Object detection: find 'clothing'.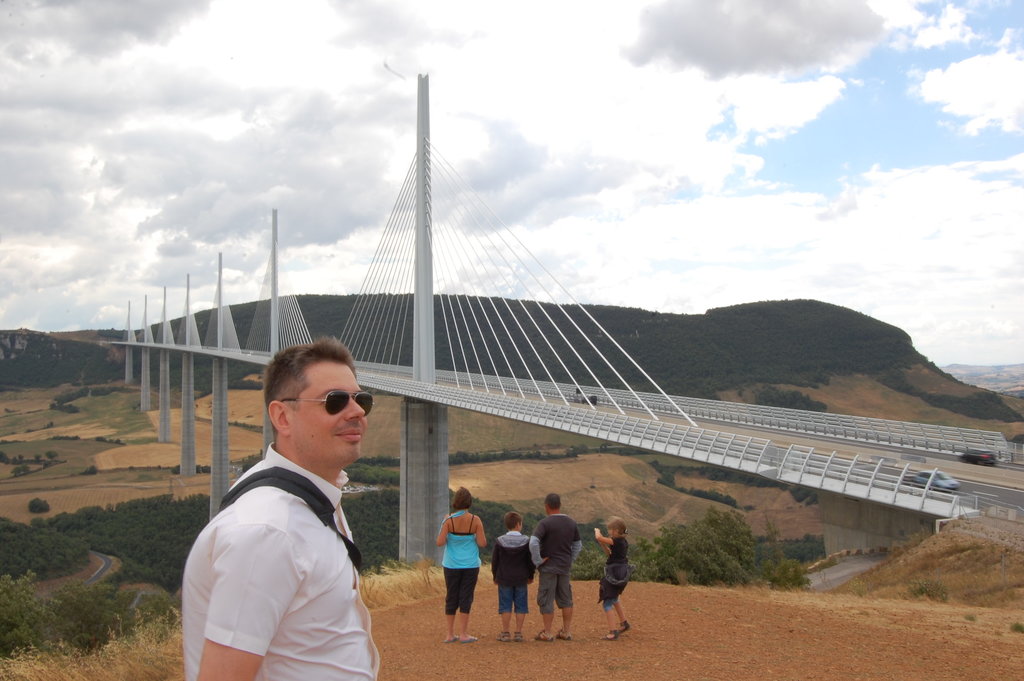
<bbox>181, 447, 382, 680</bbox>.
